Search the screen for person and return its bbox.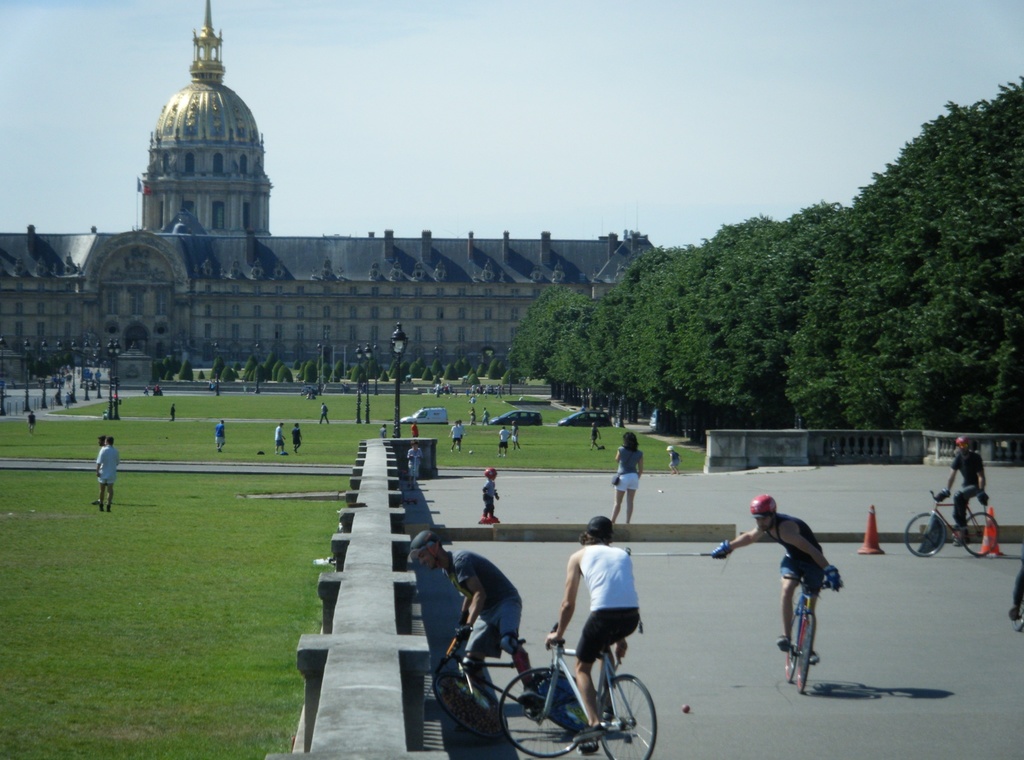
Found: box=[467, 406, 478, 427].
